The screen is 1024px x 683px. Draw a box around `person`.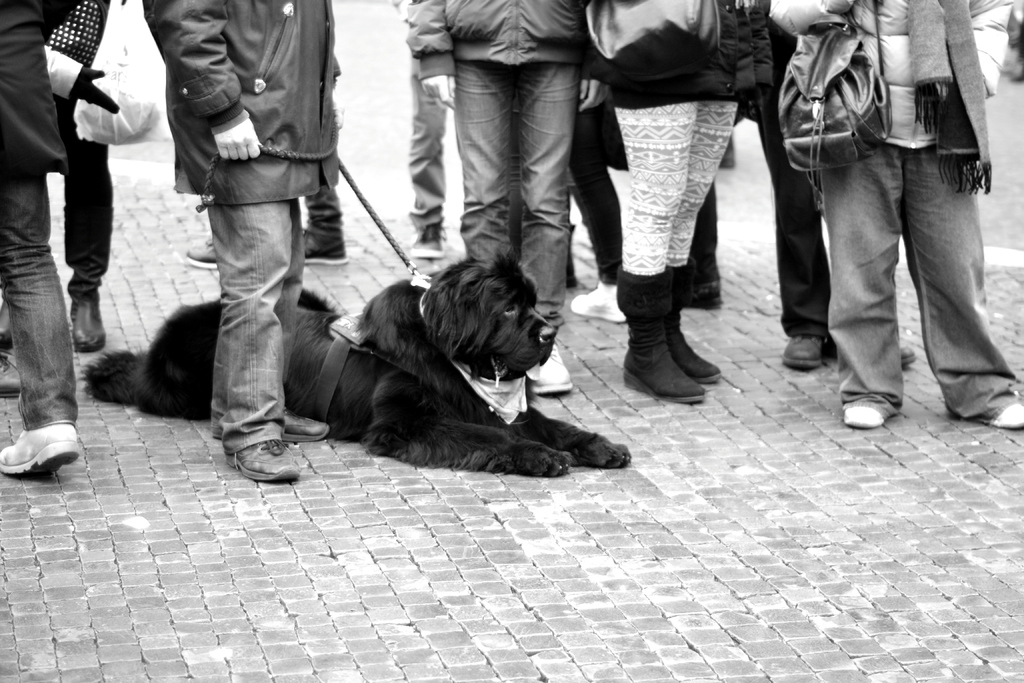
BBox(767, 0, 1023, 431).
